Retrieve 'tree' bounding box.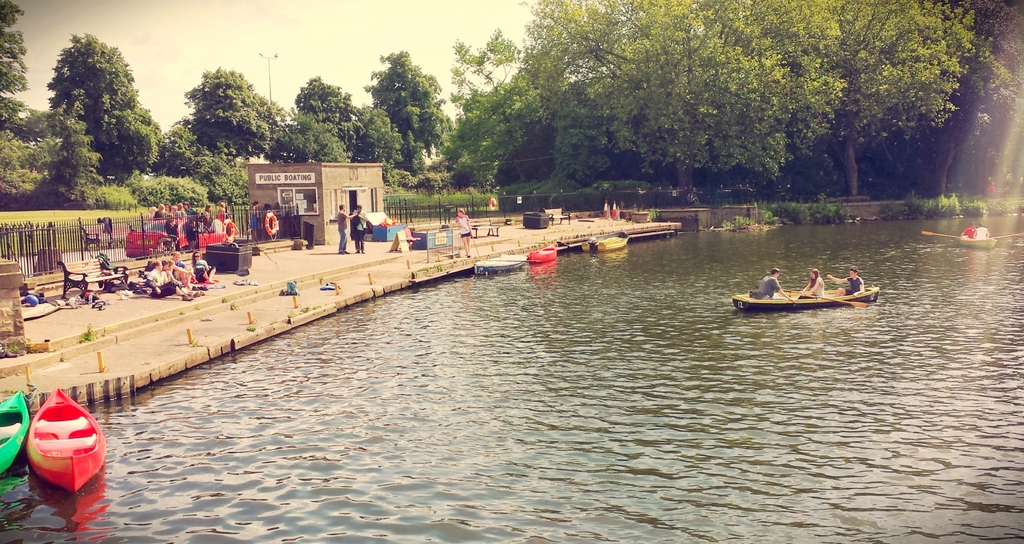
Bounding box: BBox(681, 0, 983, 197).
